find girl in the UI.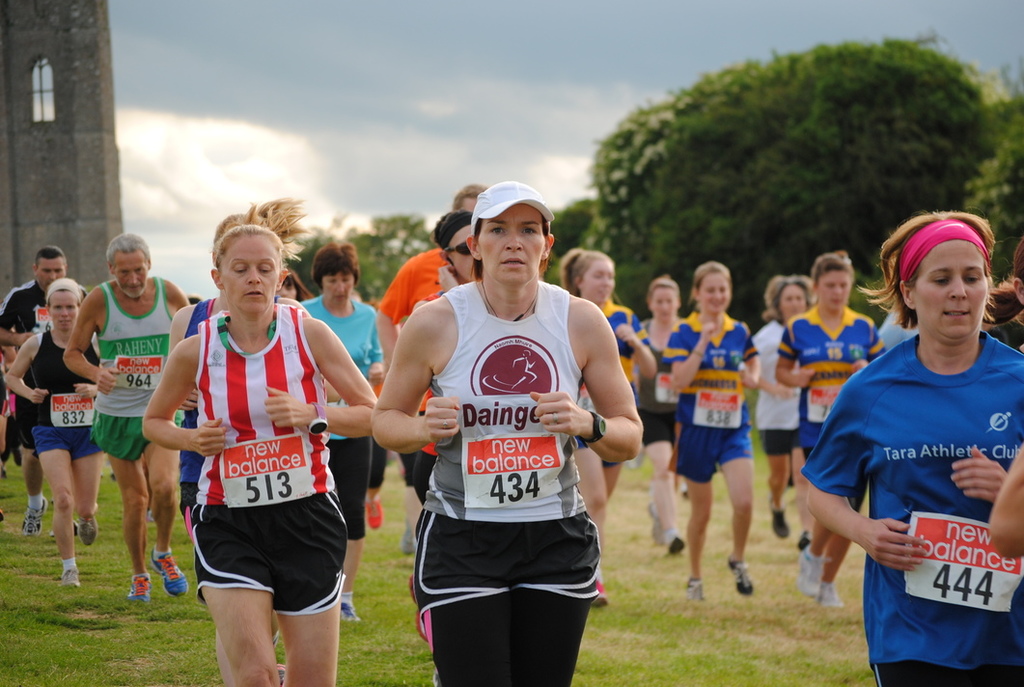
UI element at bbox=[557, 241, 662, 601].
